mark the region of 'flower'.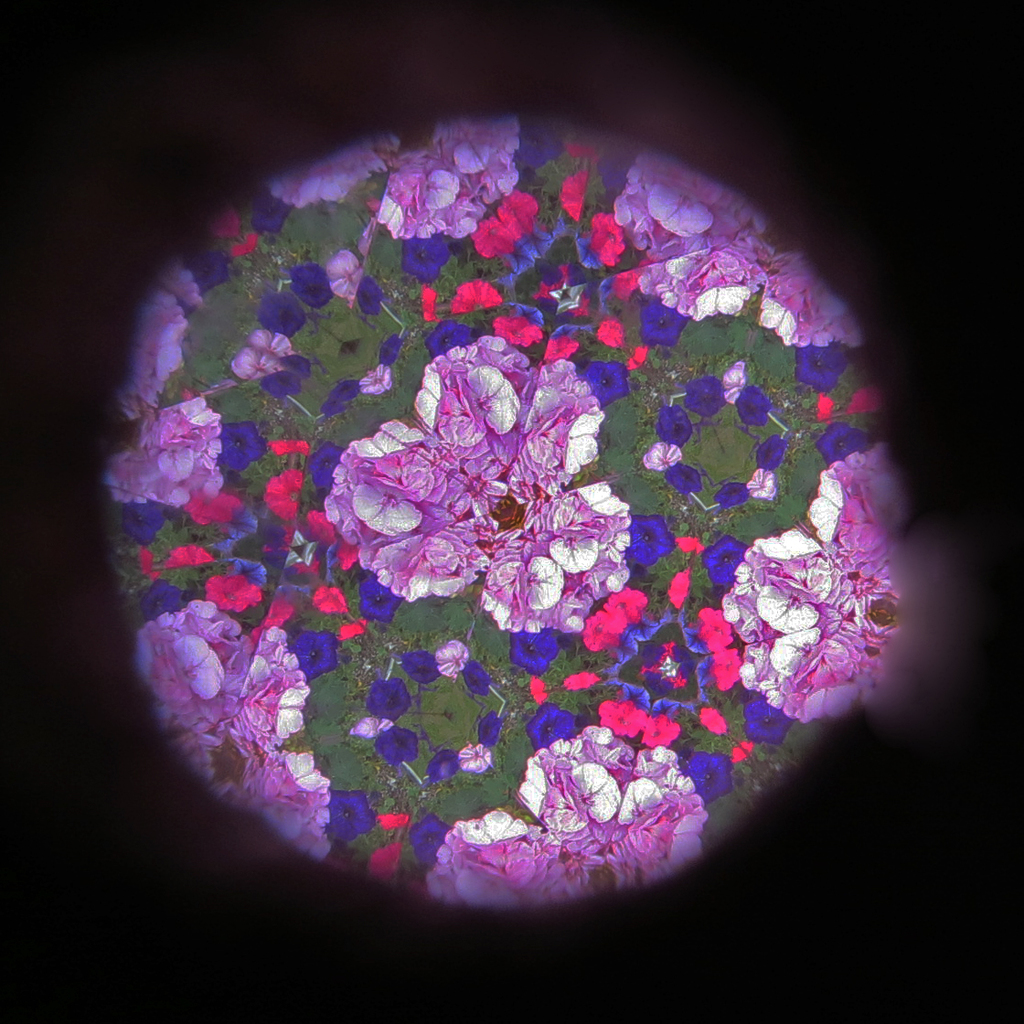
Region: box=[594, 317, 624, 348].
